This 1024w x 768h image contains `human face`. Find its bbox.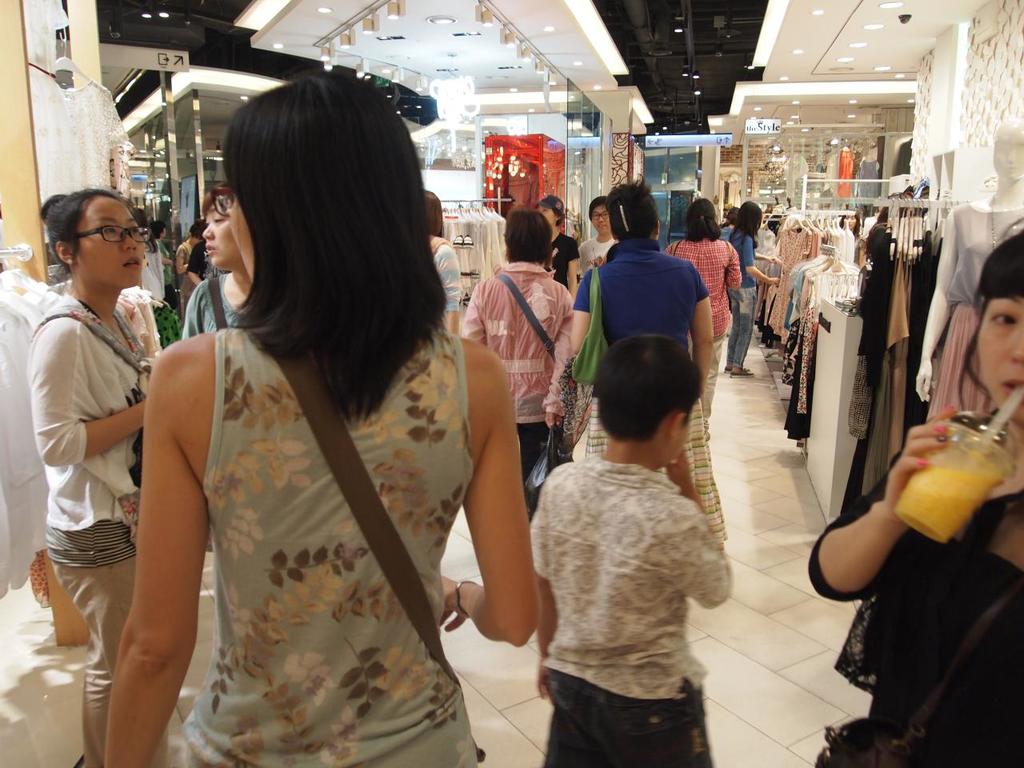
{"left": 77, "top": 194, "right": 151, "bottom": 284}.
